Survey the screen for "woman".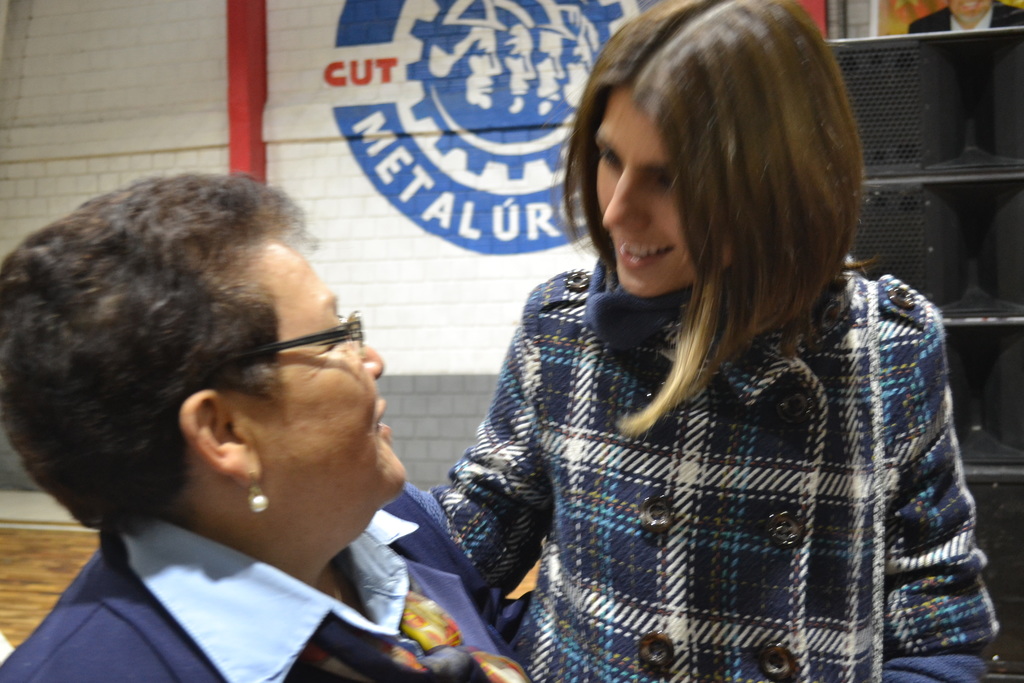
Survey found: select_region(380, 35, 972, 669).
